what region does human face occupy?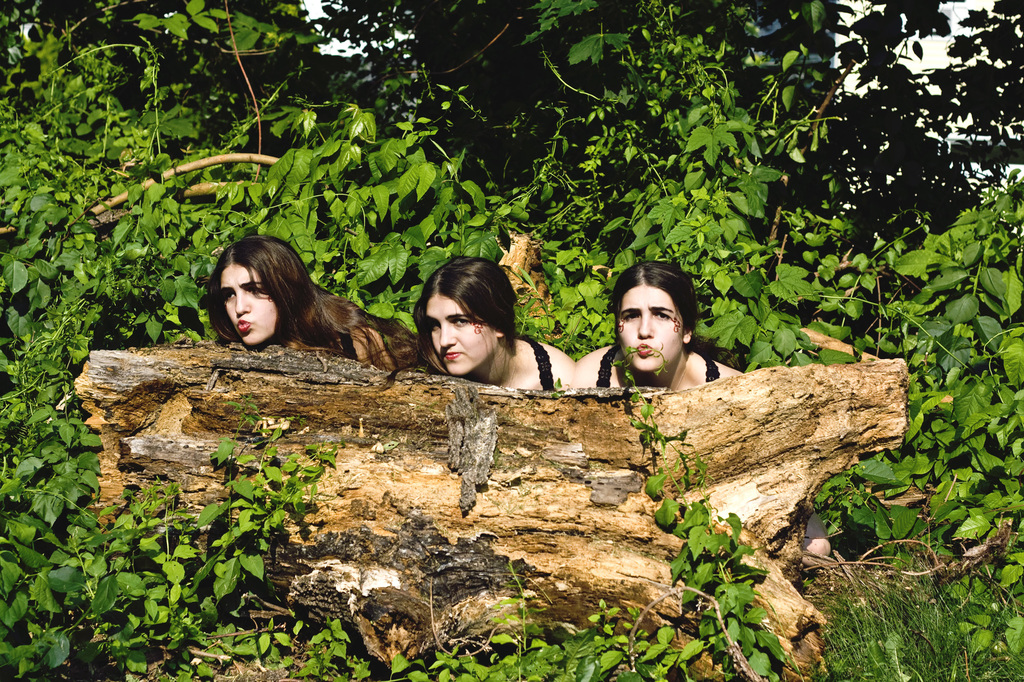
619,289,684,374.
